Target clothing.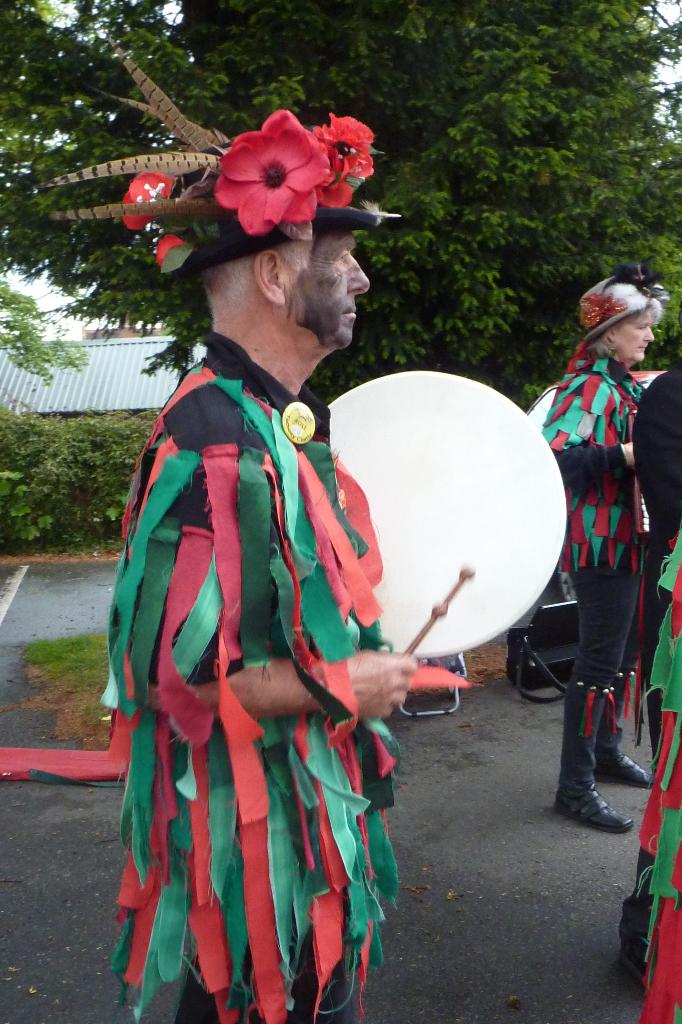
Target region: rect(104, 312, 411, 970).
